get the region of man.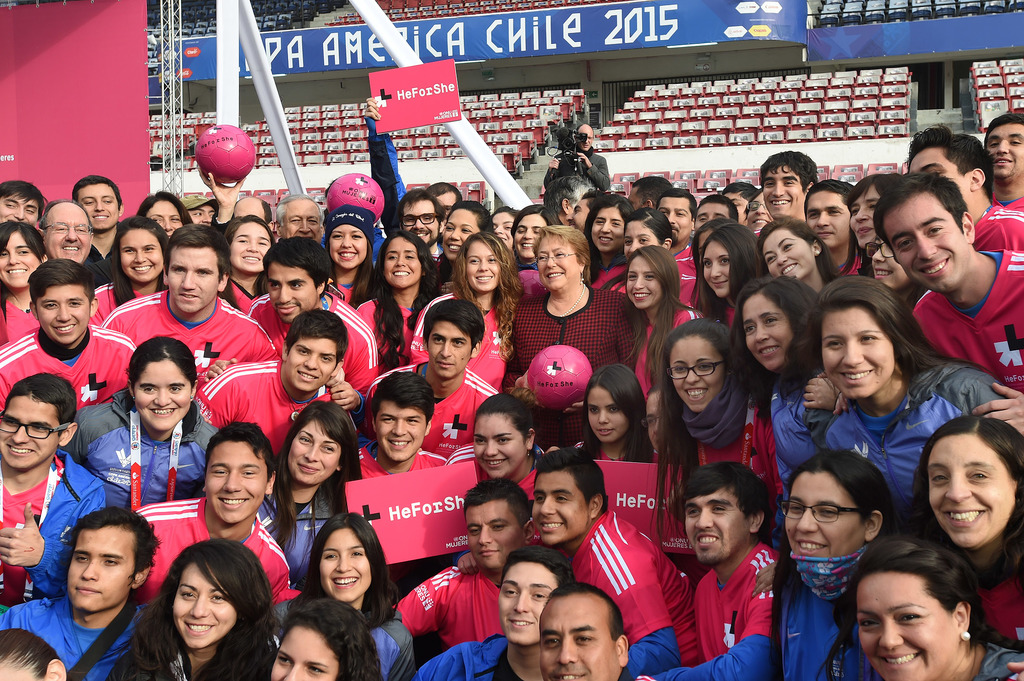
crop(267, 193, 327, 254).
